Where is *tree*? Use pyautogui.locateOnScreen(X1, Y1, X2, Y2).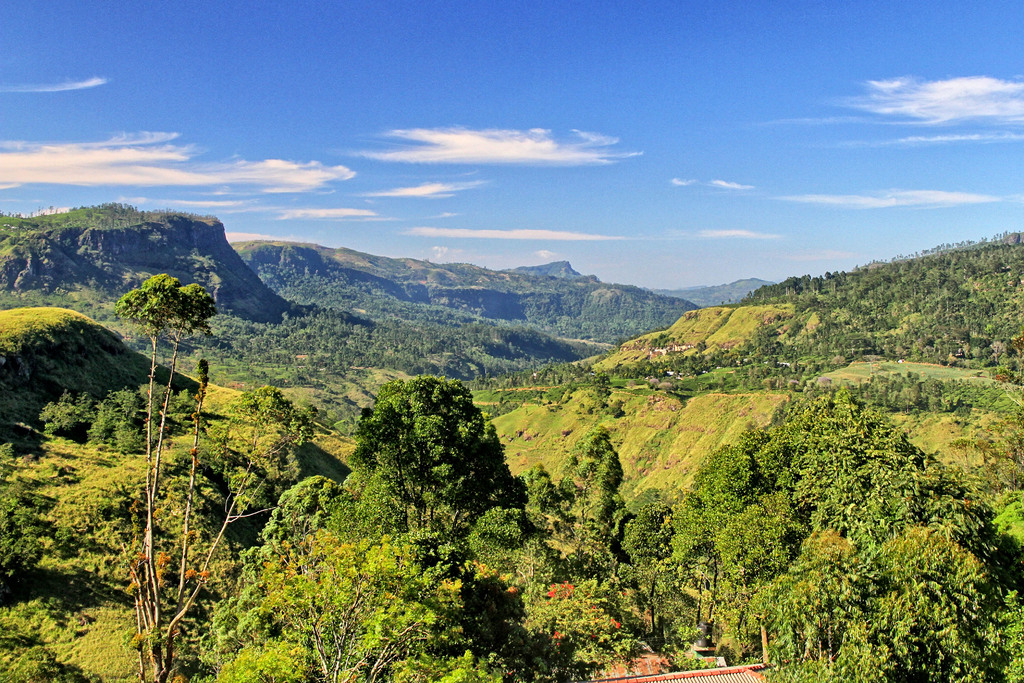
pyautogui.locateOnScreen(0, 491, 50, 594).
